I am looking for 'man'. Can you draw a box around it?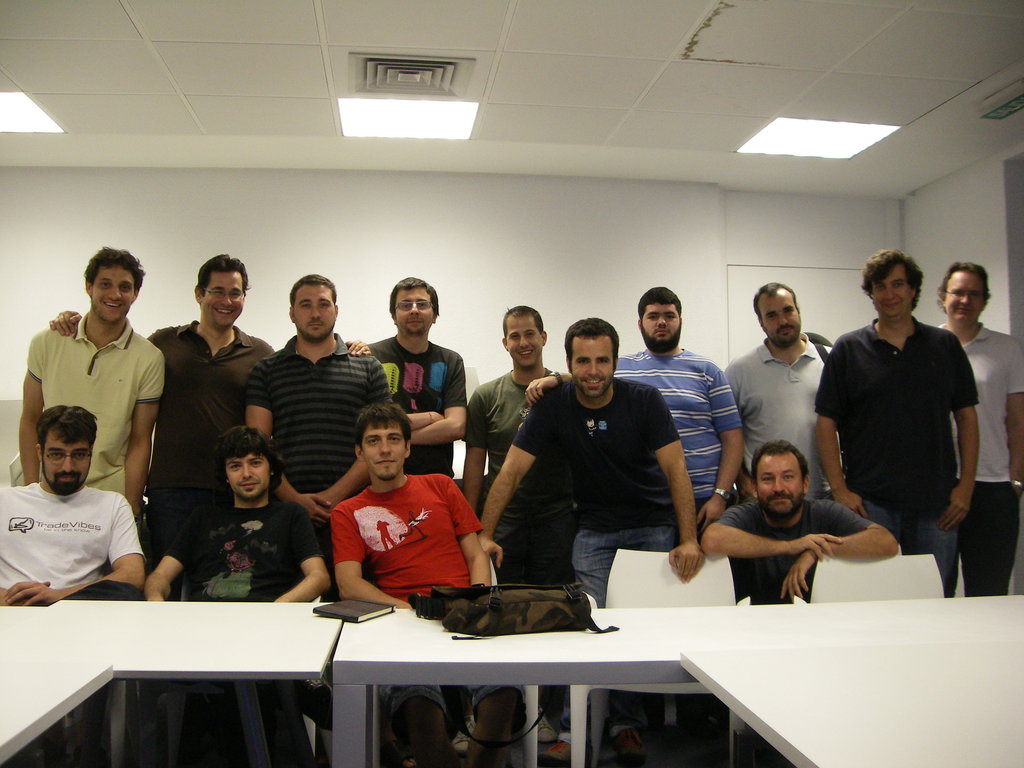
Sure, the bounding box is locate(327, 403, 488, 608).
